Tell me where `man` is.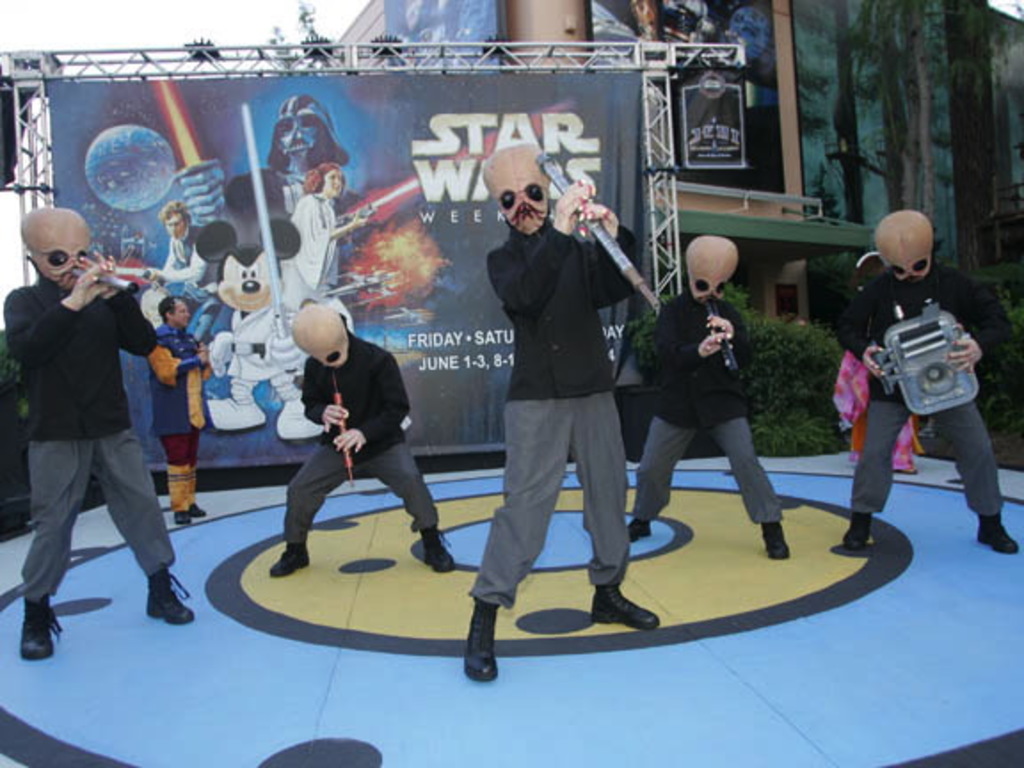
`man` is at x1=270, y1=306, x2=453, y2=574.
